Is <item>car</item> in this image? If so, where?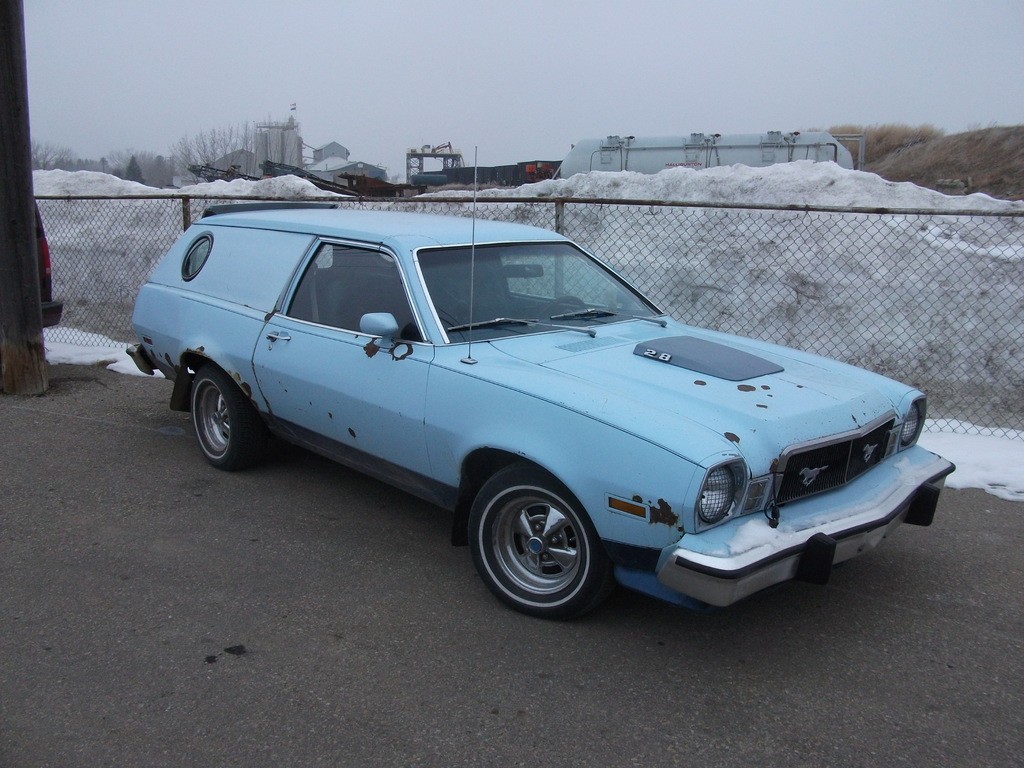
Yes, at l=125, t=147, r=956, b=621.
